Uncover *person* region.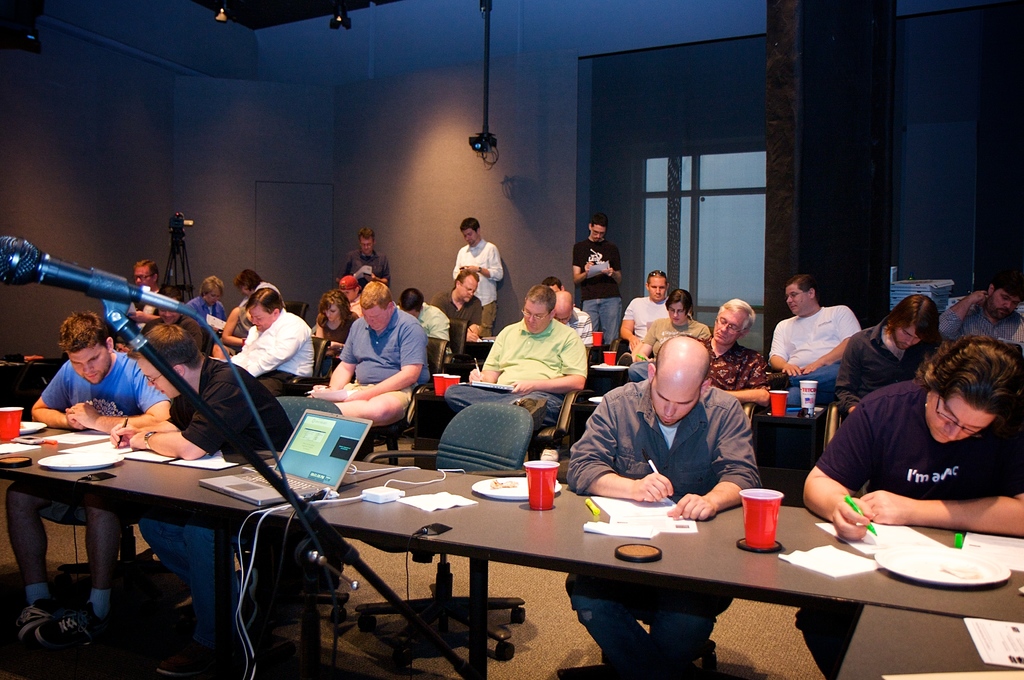
Uncovered: {"left": 131, "top": 257, "right": 166, "bottom": 325}.
